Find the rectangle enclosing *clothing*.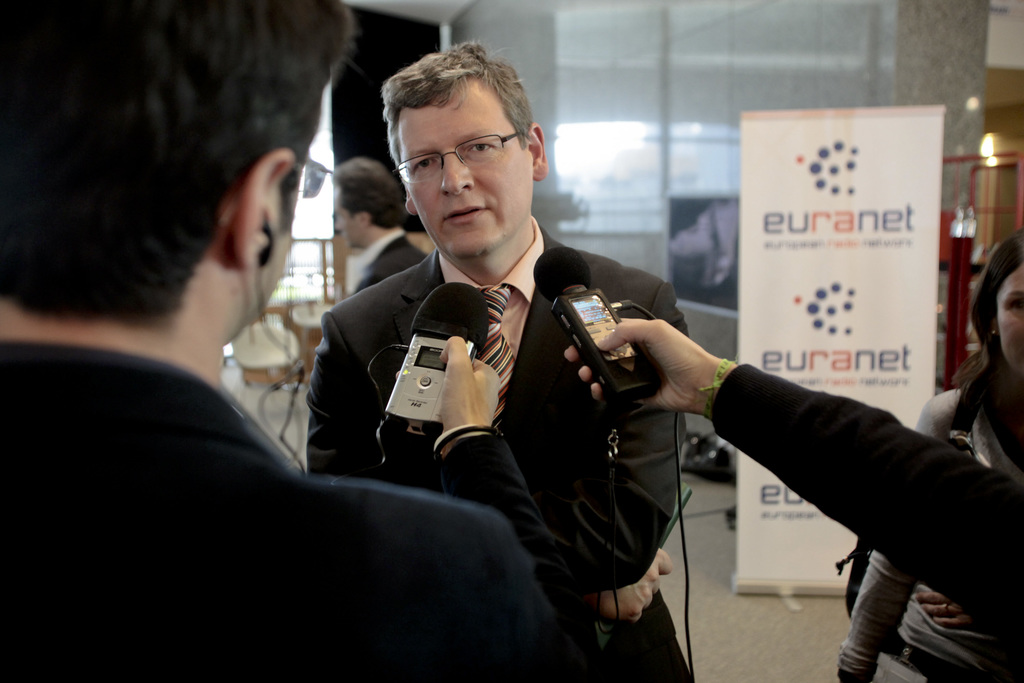
0:345:558:682.
